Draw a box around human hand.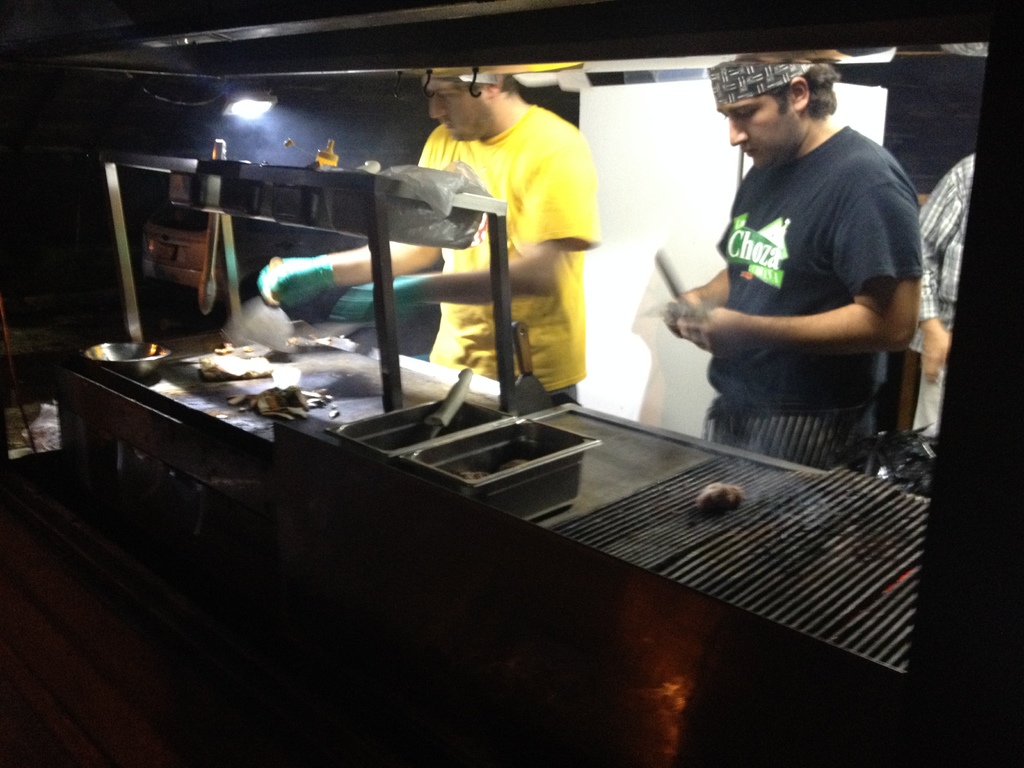
670:287:703:312.
